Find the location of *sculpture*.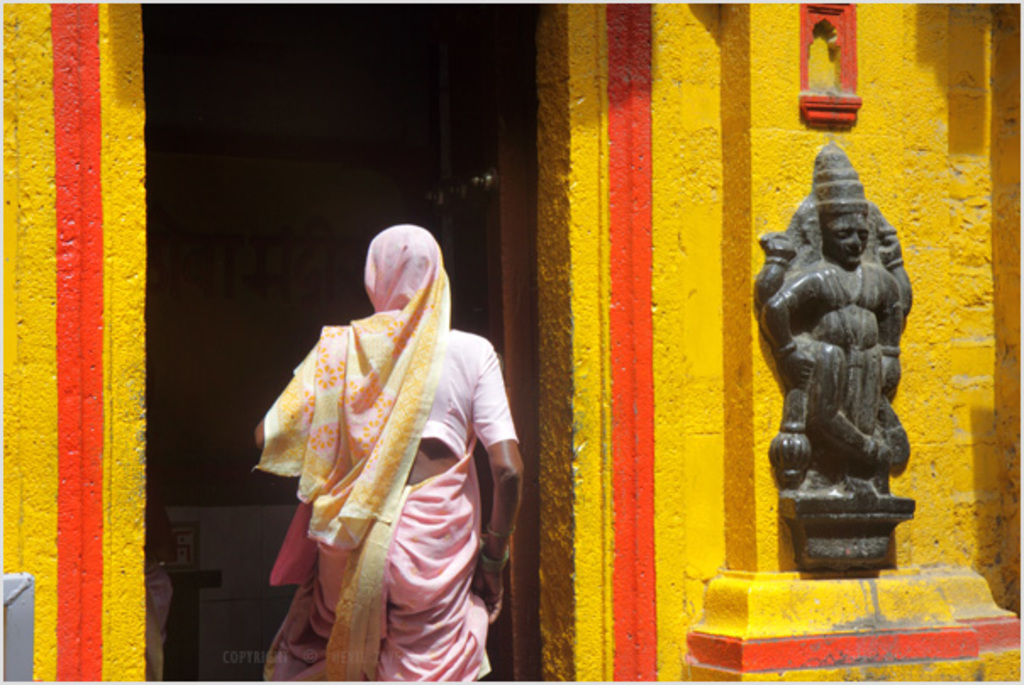
Location: <bbox>760, 137, 931, 563</bbox>.
